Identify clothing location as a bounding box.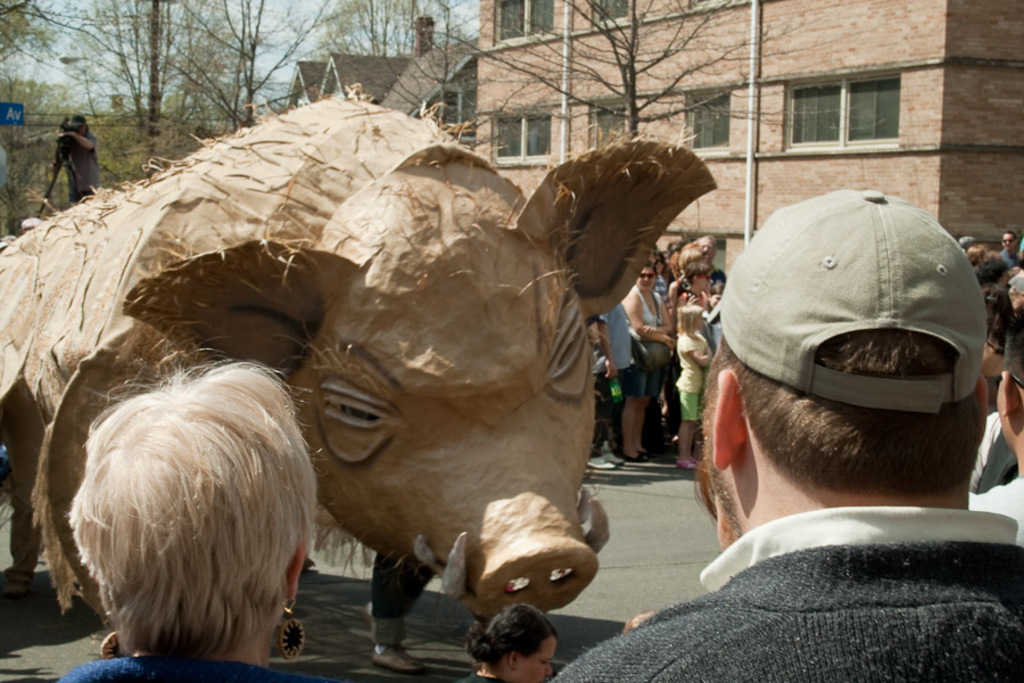
674,331,704,419.
